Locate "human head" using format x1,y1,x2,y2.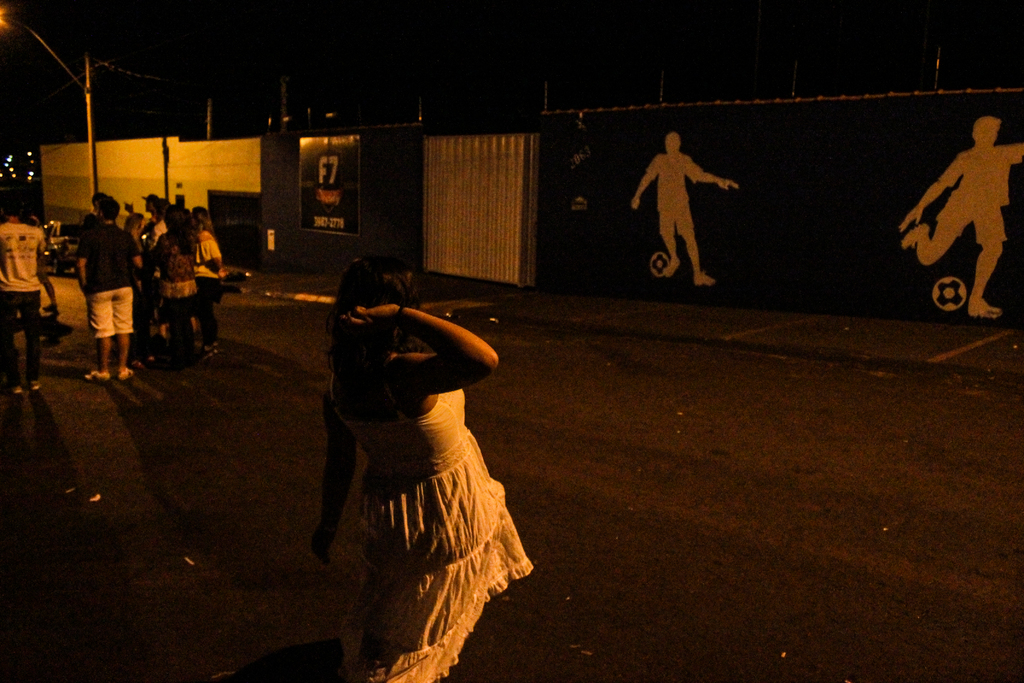
163,207,192,233.
